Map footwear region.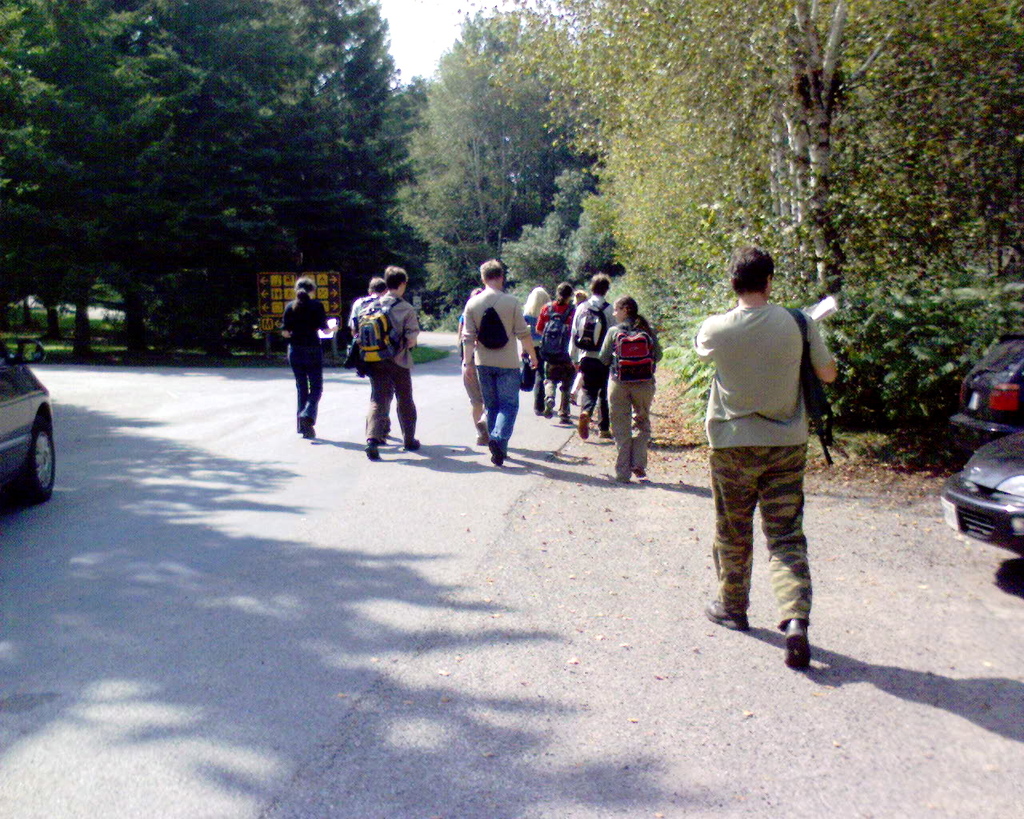
Mapped to (476, 417, 489, 439).
